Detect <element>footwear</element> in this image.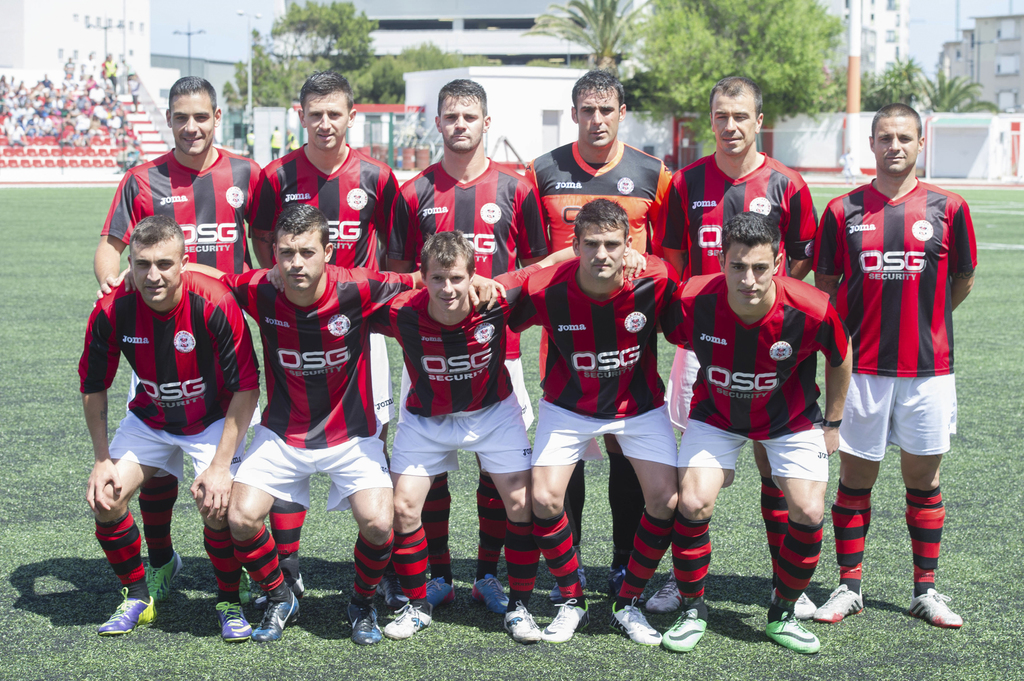
Detection: select_region(502, 600, 542, 645).
